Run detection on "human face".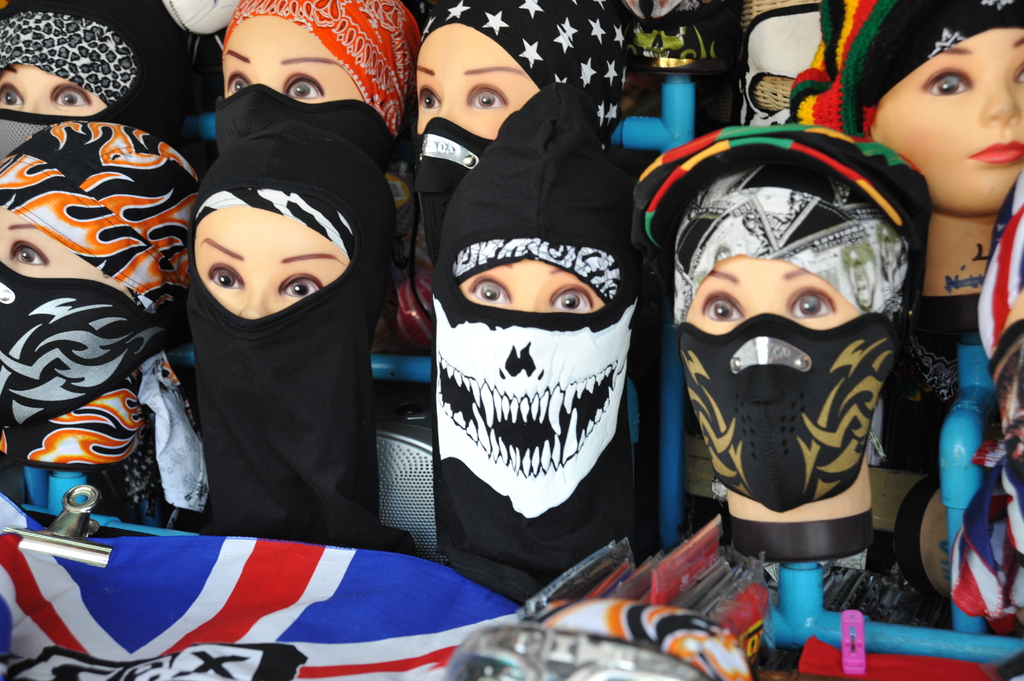
Result: x1=193 y1=204 x2=350 y2=324.
